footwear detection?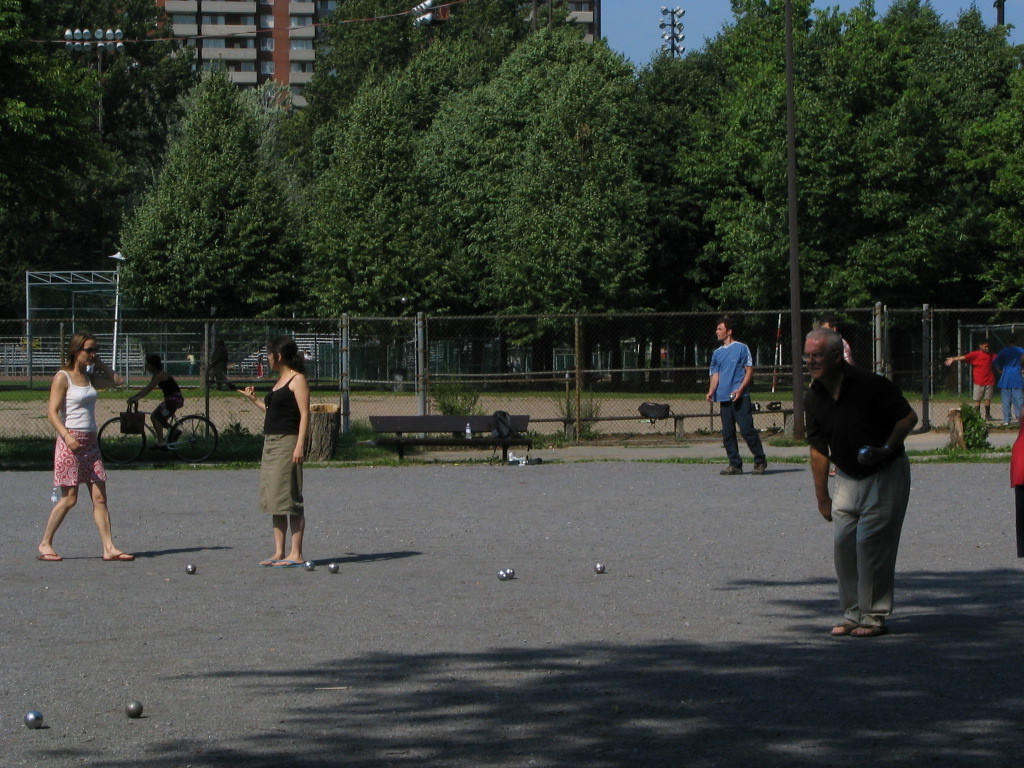
x1=847 y1=621 x2=883 y2=638
